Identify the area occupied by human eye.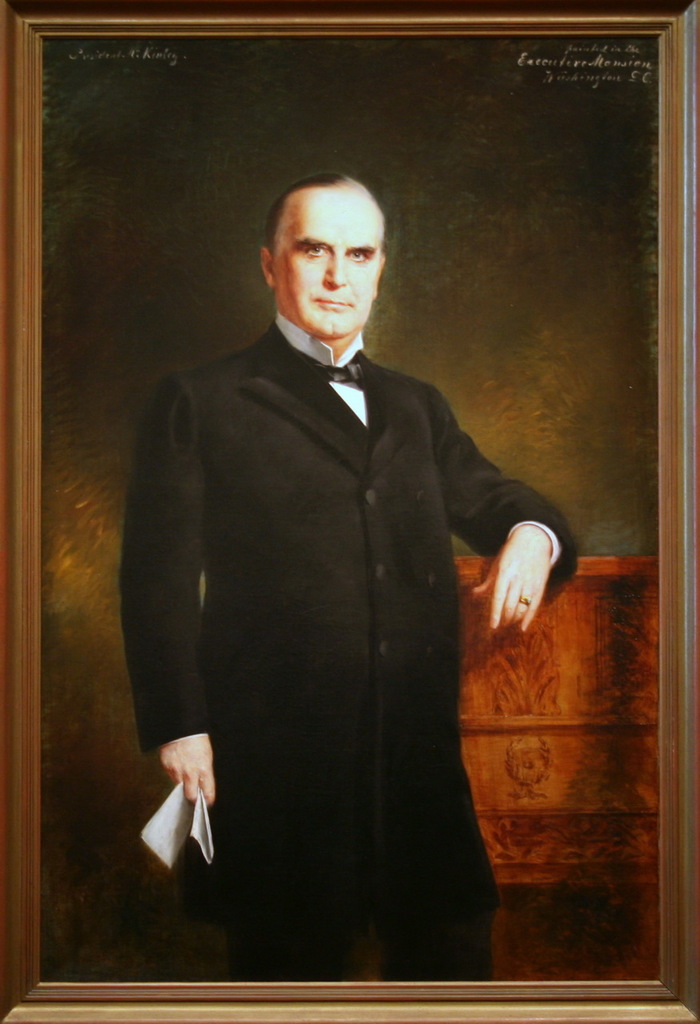
Area: BBox(303, 248, 328, 262).
